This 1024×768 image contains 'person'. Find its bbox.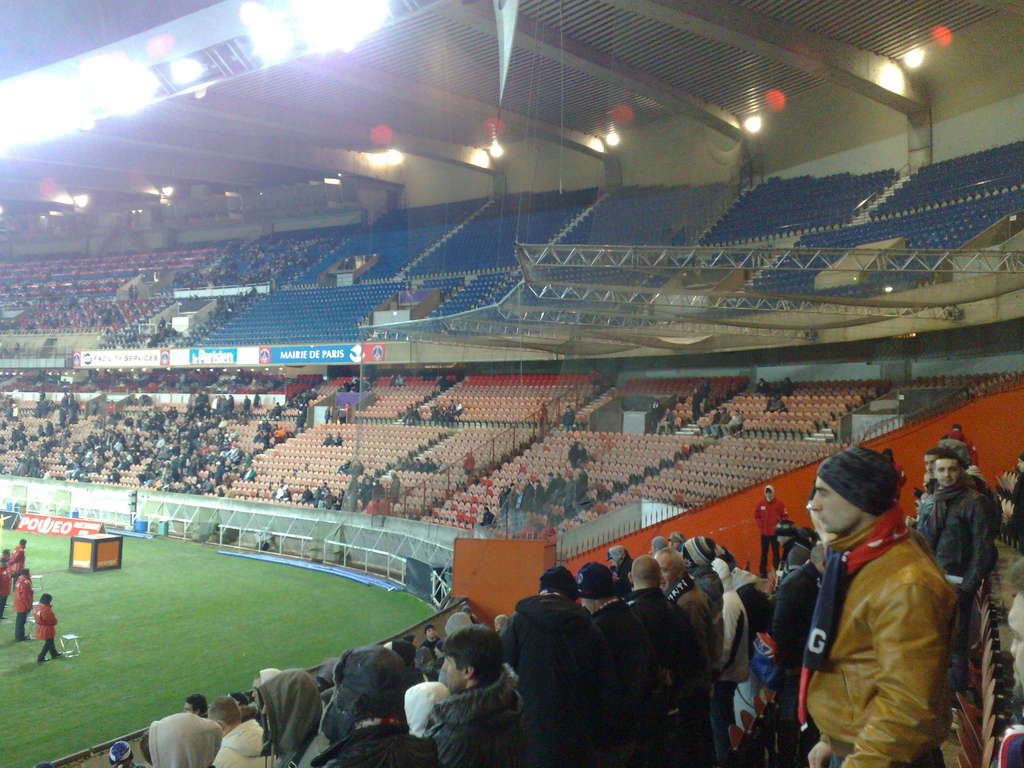
select_region(29, 590, 60, 662).
